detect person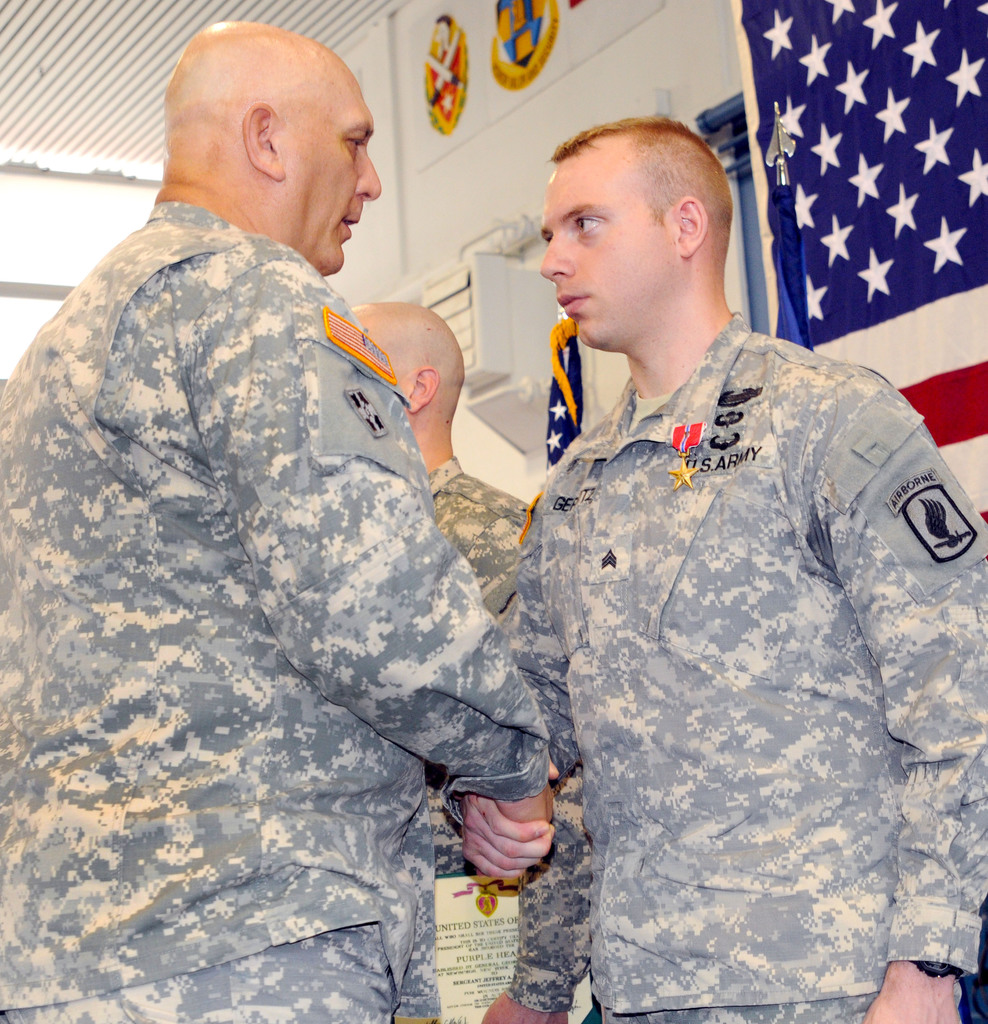
[0, 18, 555, 1023]
